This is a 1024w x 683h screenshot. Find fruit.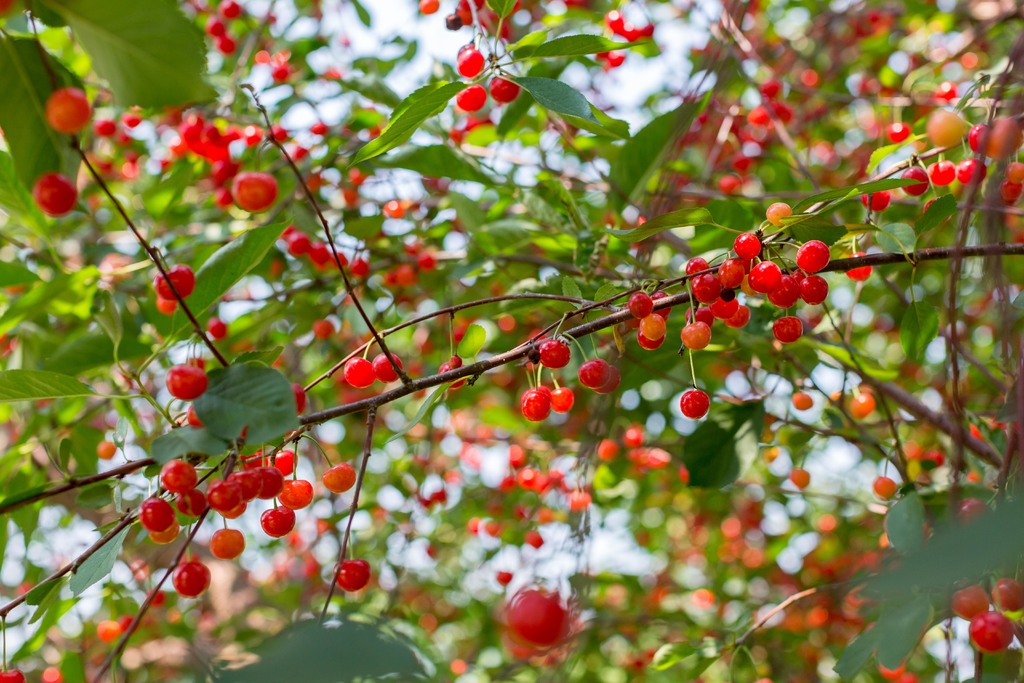
Bounding box: <box>154,265,198,300</box>.
